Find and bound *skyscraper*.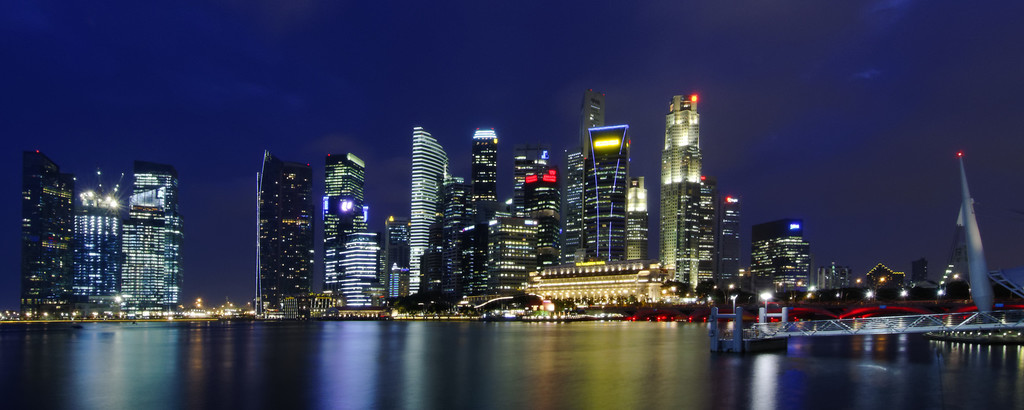
Bound: 471 129 497 201.
